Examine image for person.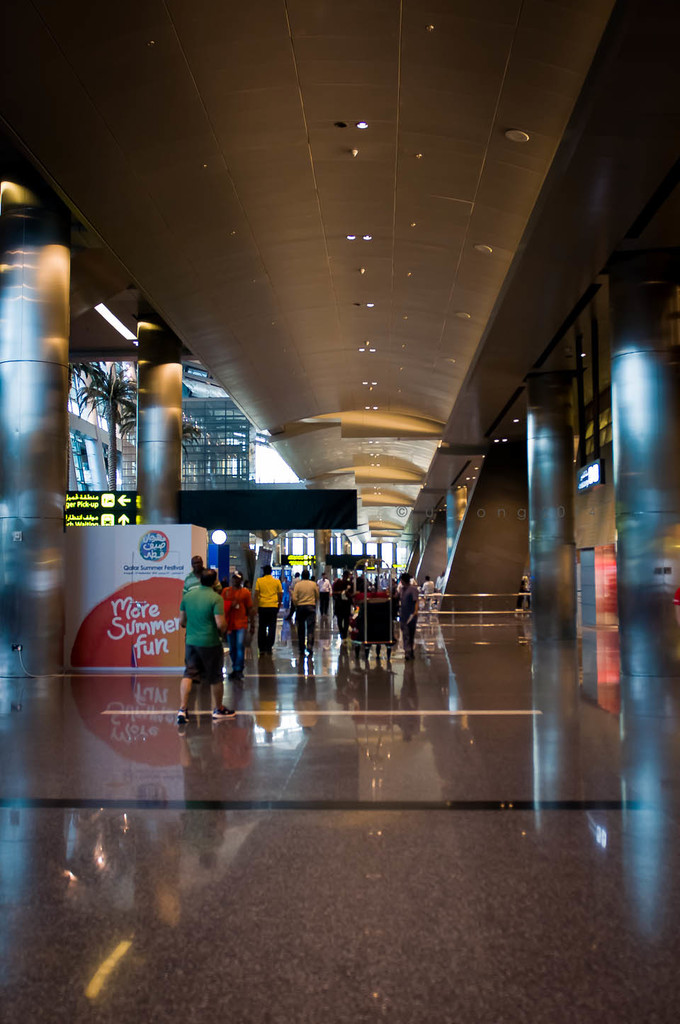
Examination result: [164, 555, 225, 713].
